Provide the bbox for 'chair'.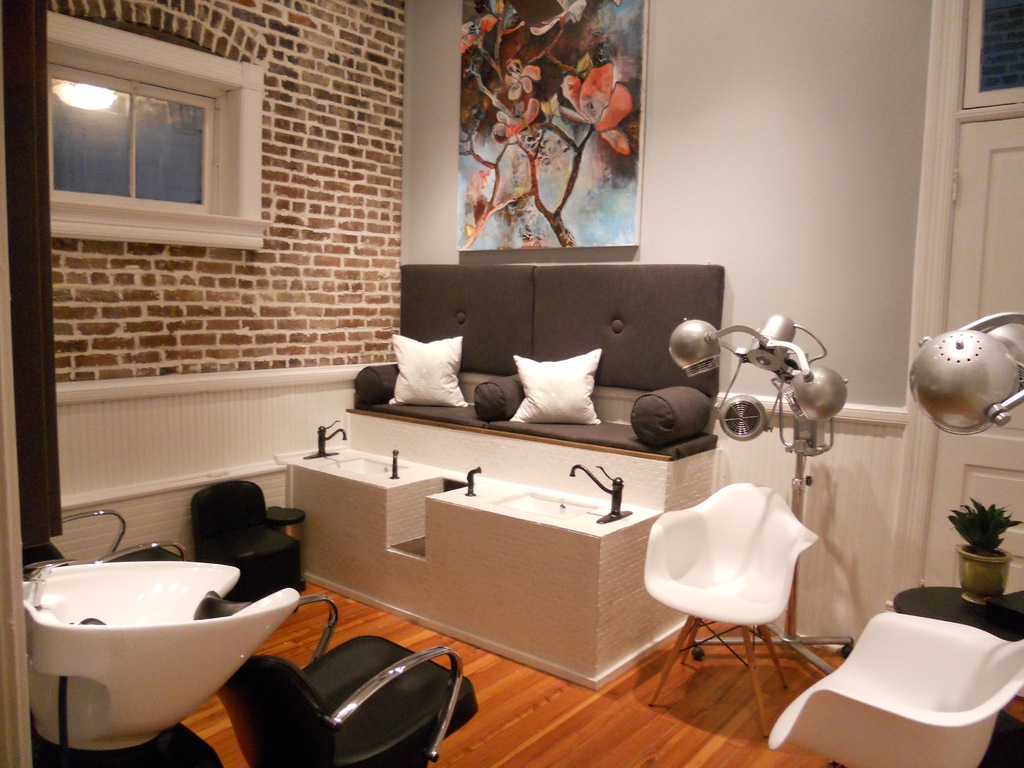
<bbox>19, 508, 193, 580</bbox>.
